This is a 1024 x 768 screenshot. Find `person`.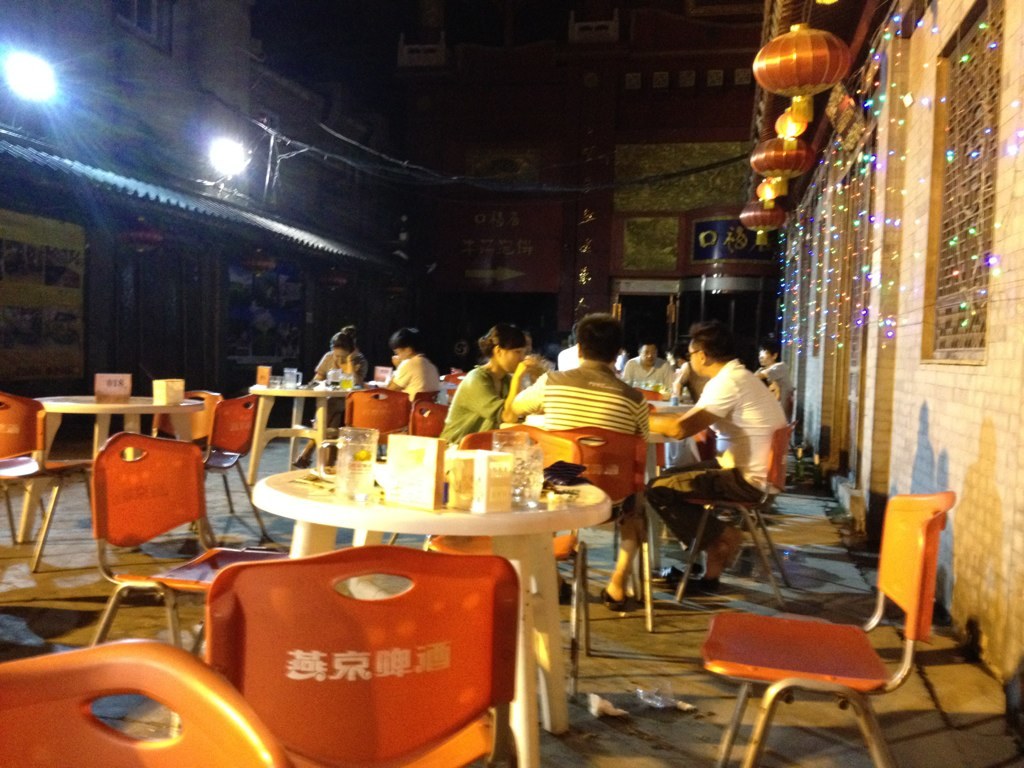
Bounding box: bbox=(753, 346, 791, 410).
